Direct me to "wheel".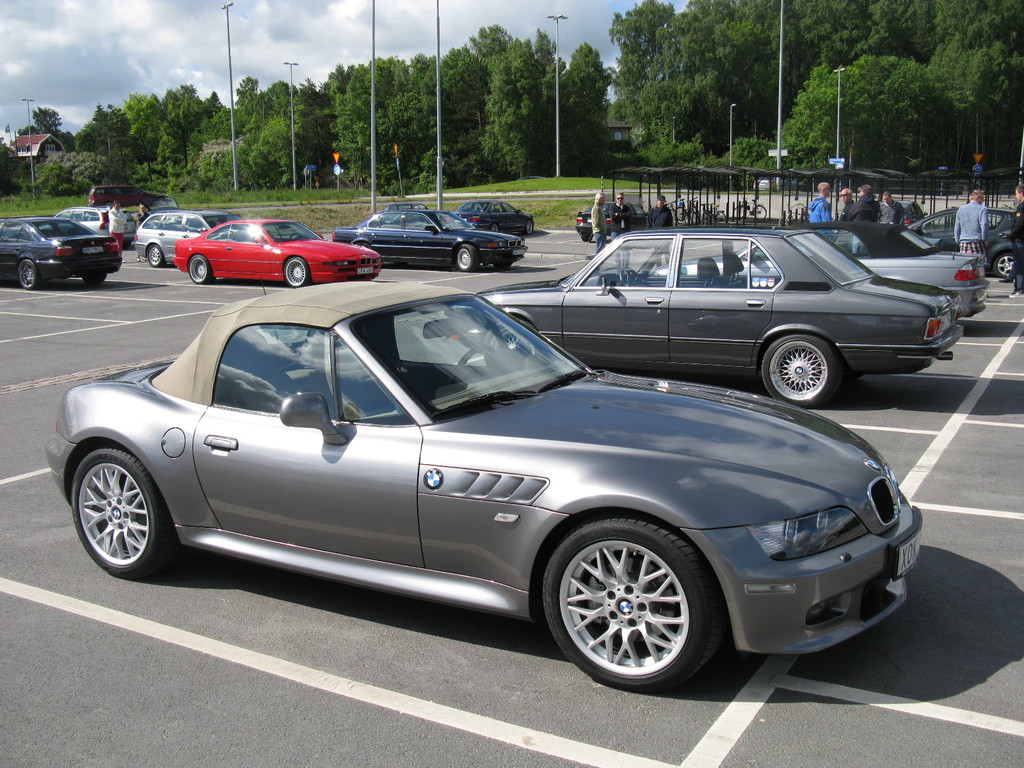
Direction: {"left": 580, "top": 232, "right": 591, "bottom": 241}.
